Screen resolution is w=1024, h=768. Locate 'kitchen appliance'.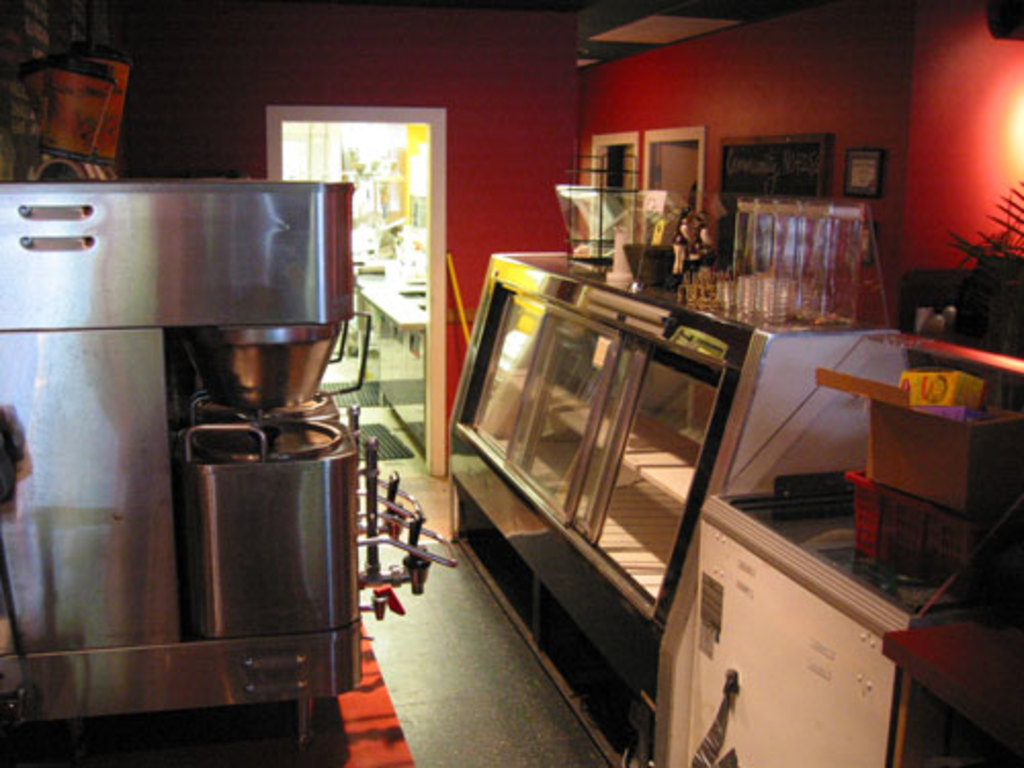
[731,199,864,317].
